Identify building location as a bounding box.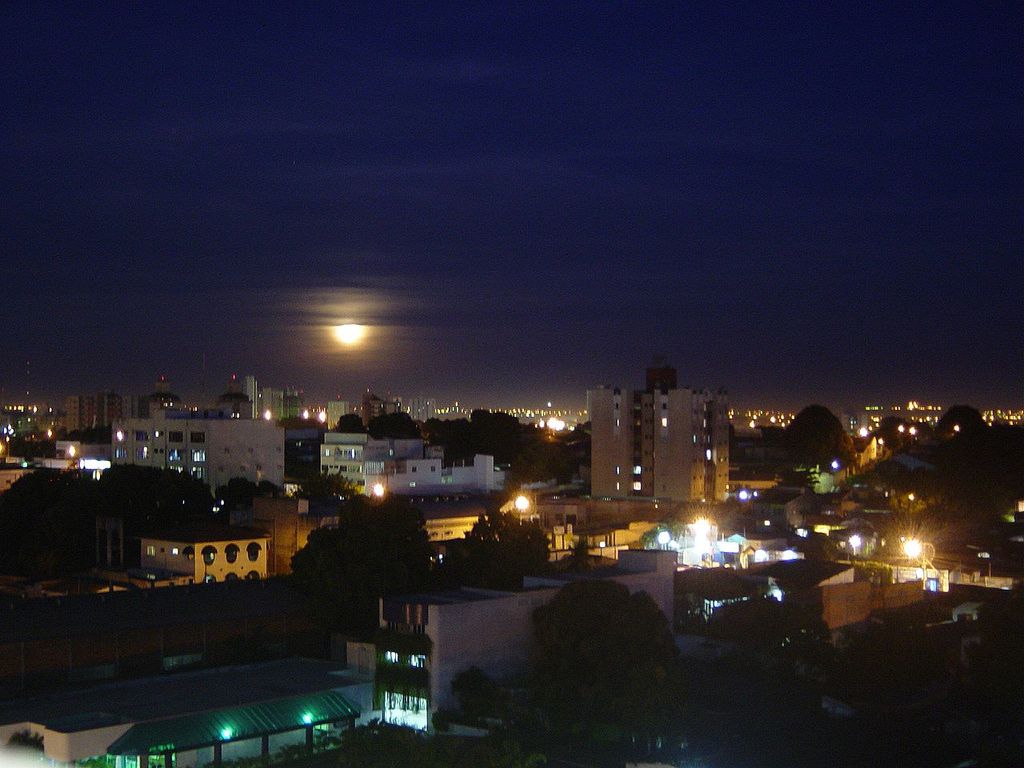
<region>116, 362, 287, 494</region>.
